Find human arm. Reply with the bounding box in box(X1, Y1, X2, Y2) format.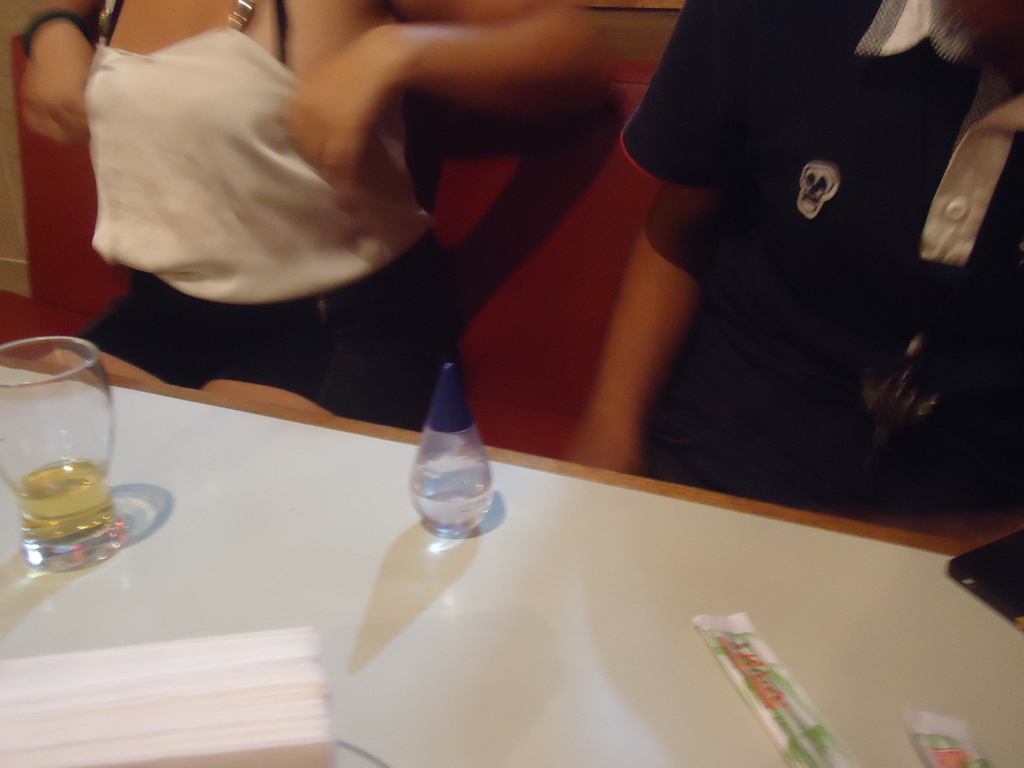
box(288, 0, 619, 214).
